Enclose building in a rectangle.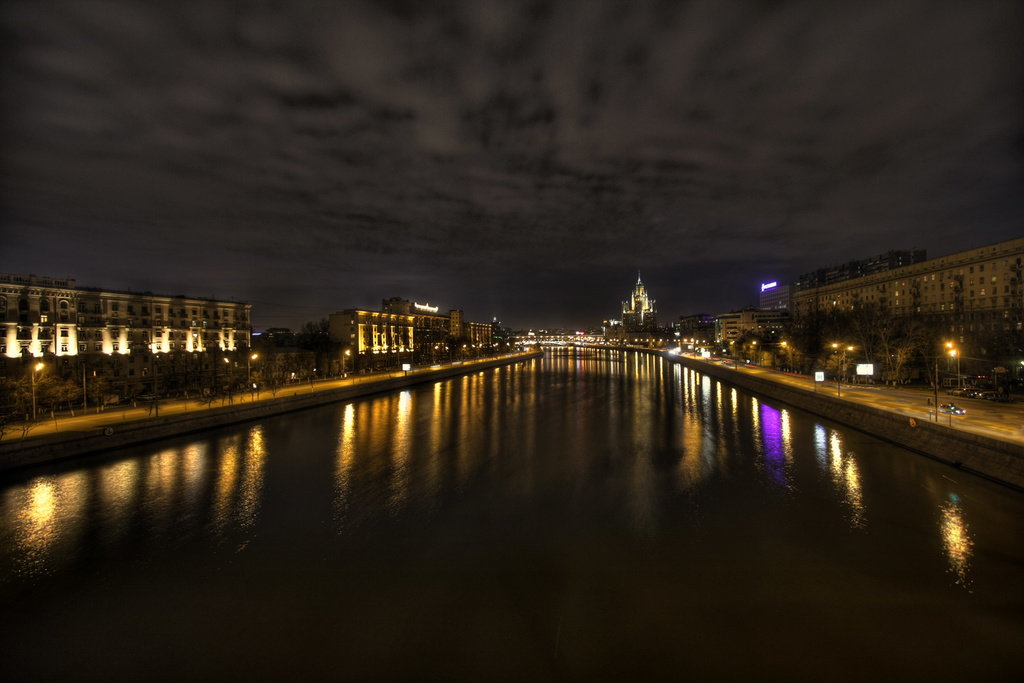
{"left": 0, "top": 273, "right": 252, "bottom": 405}.
